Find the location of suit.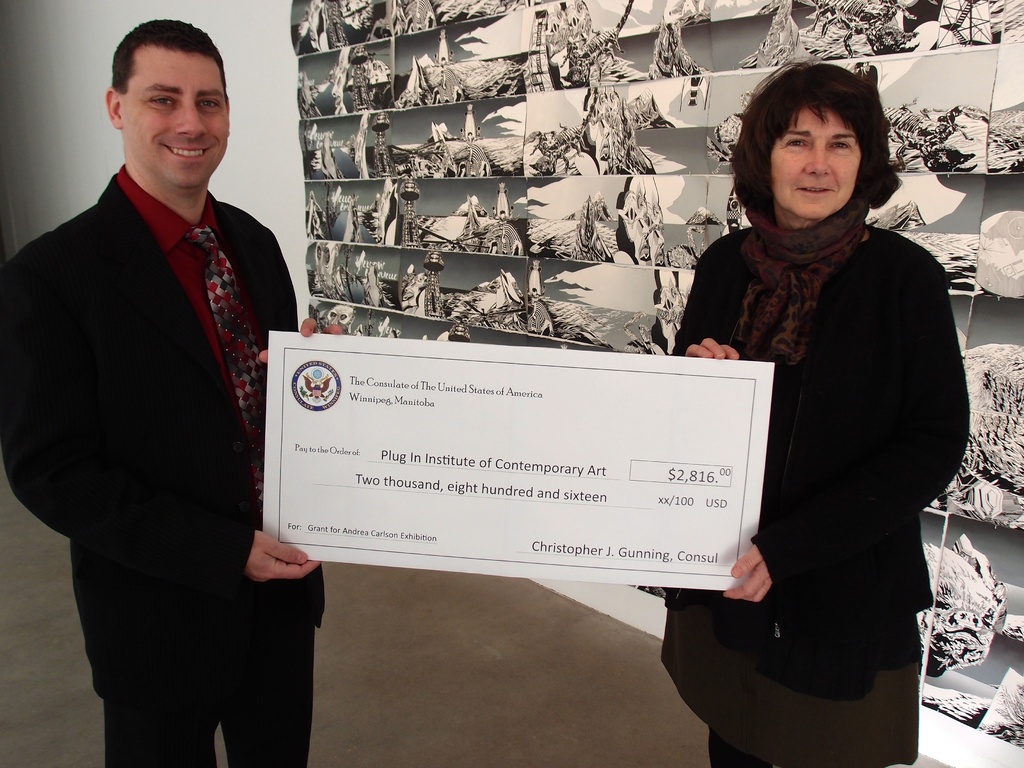
Location: [x1=20, y1=59, x2=317, y2=745].
